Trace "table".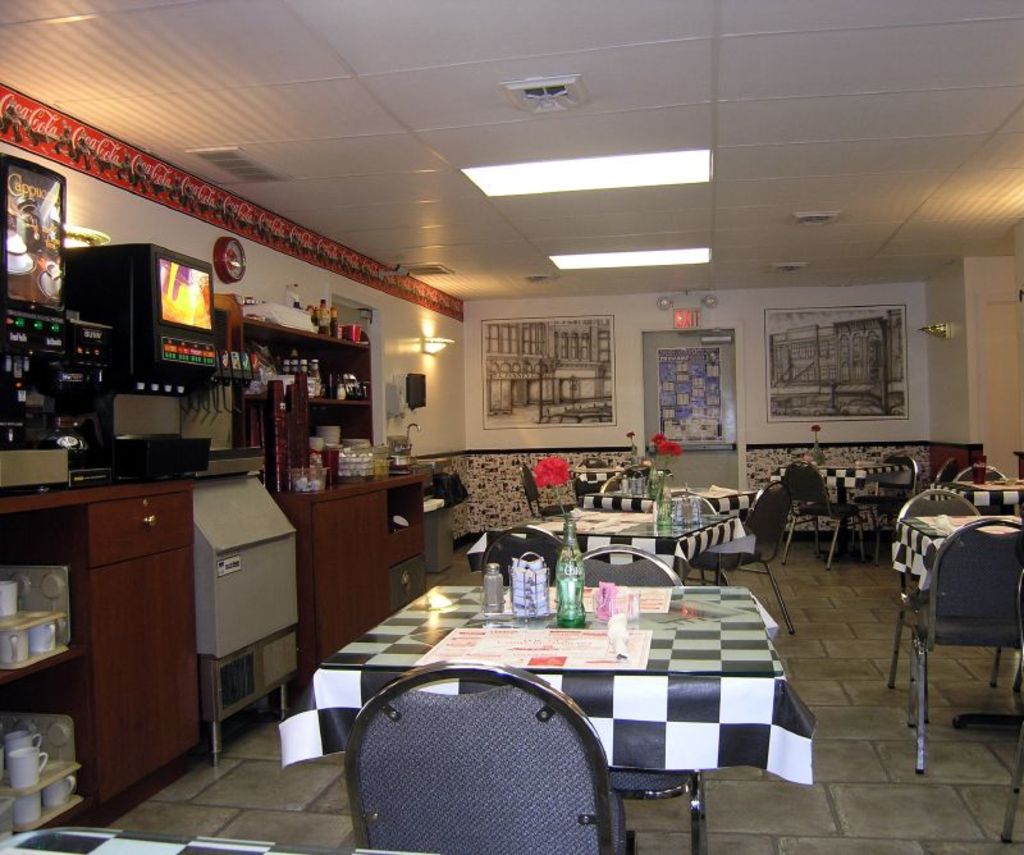
Traced to {"left": 769, "top": 461, "right": 905, "bottom": 552}.
